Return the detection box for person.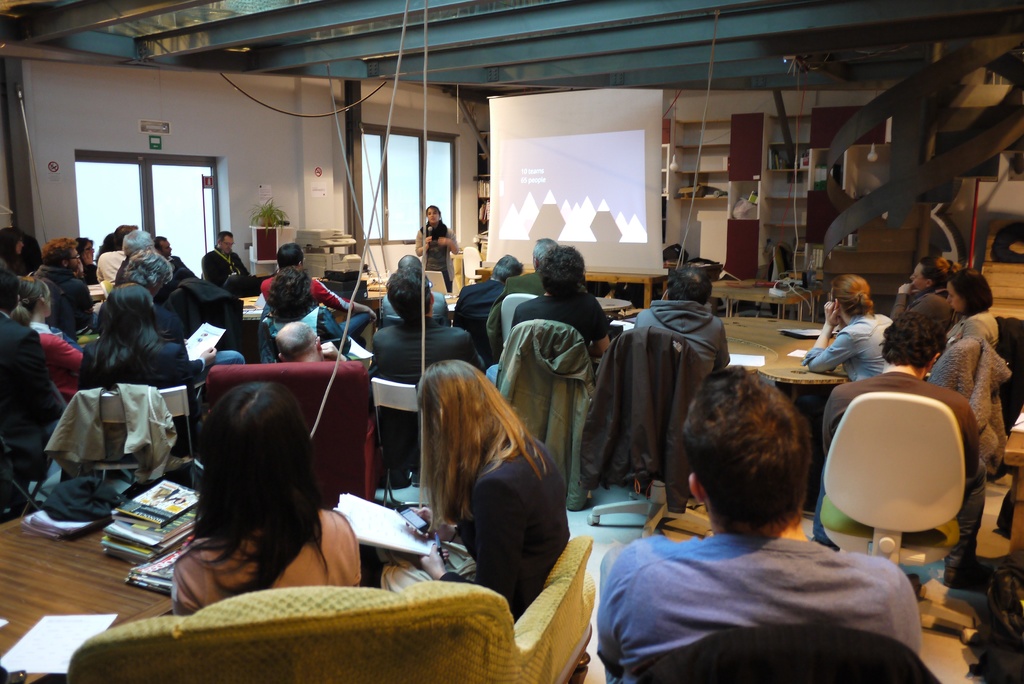
locate(271, 323, 358, 359).
